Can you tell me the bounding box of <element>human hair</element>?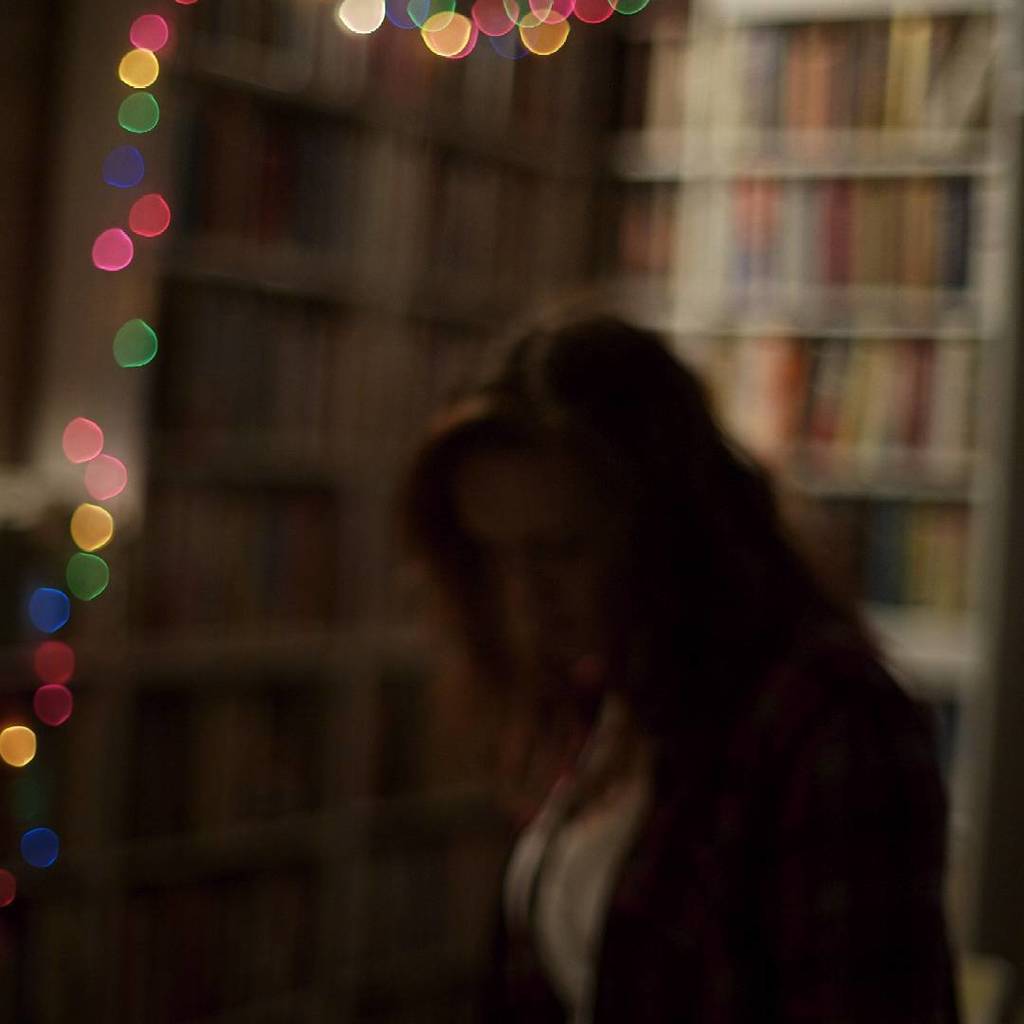
locate(428, 308, 918, 845).
